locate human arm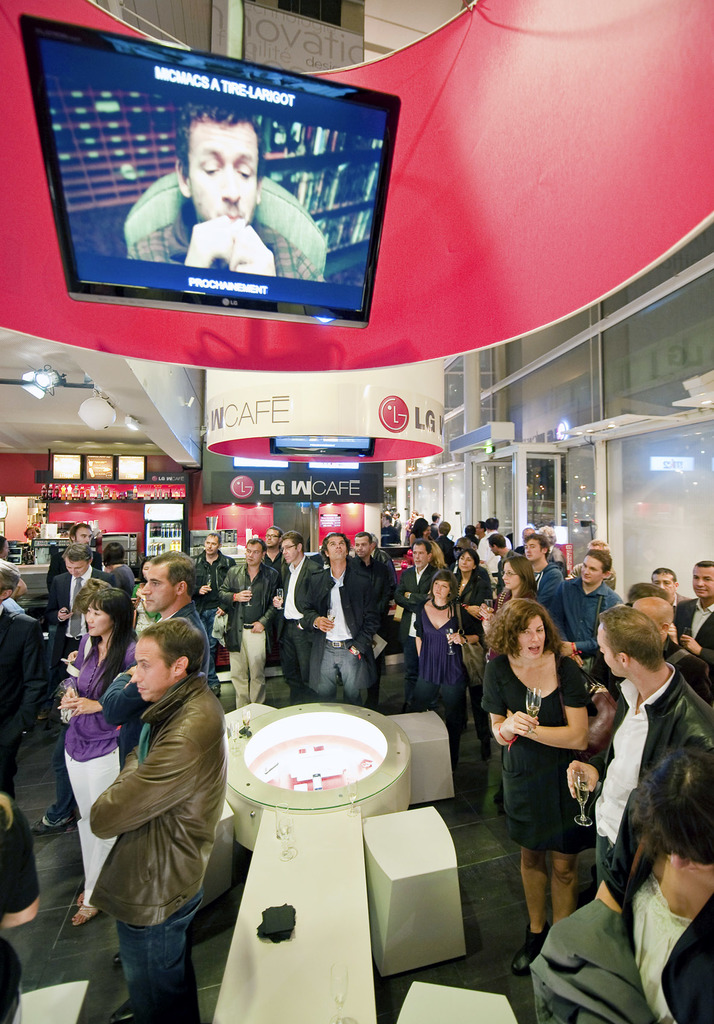
locate(301, 566, 343, 638)
